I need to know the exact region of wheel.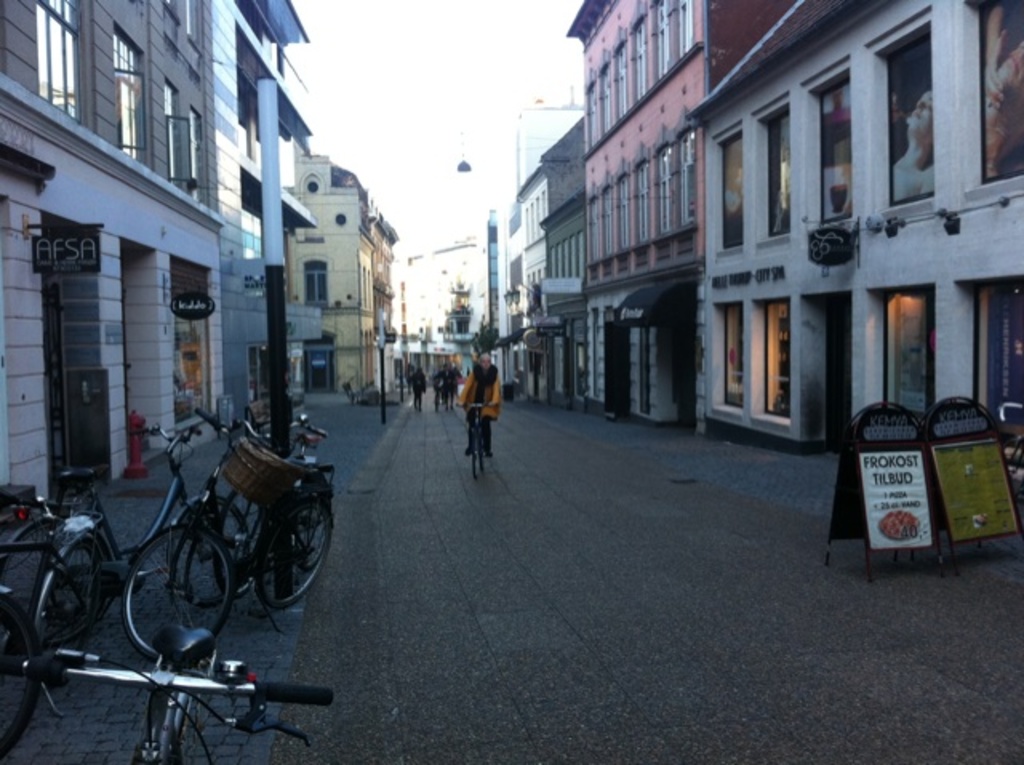
Region: rect(40, 531, 98, 688).
